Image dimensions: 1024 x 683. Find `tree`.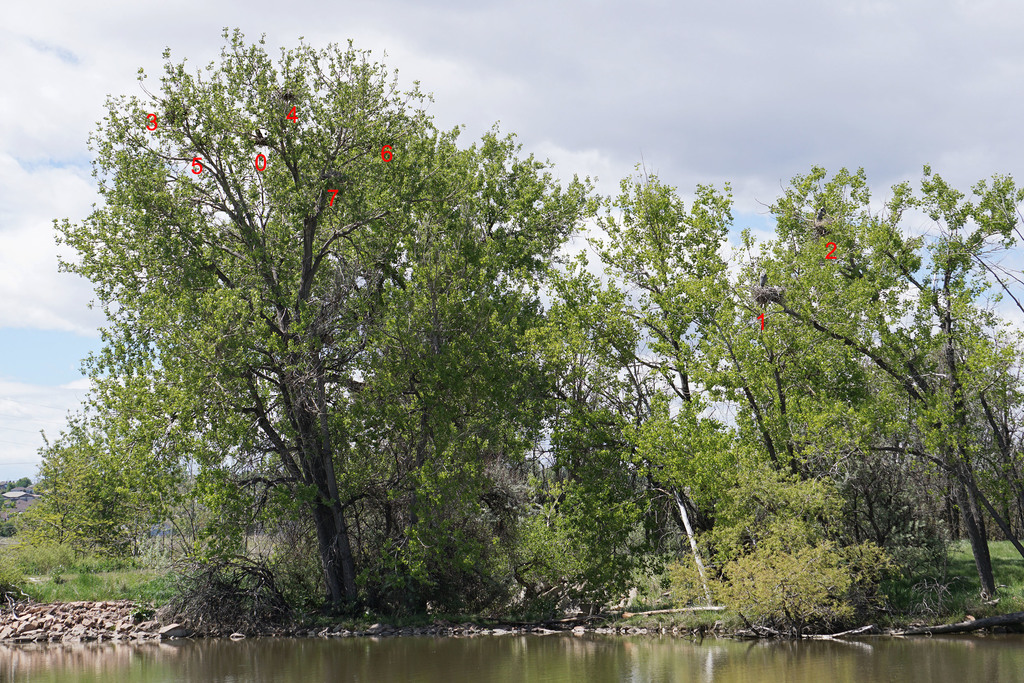
<region>45, 24, 593, 620</region>.
